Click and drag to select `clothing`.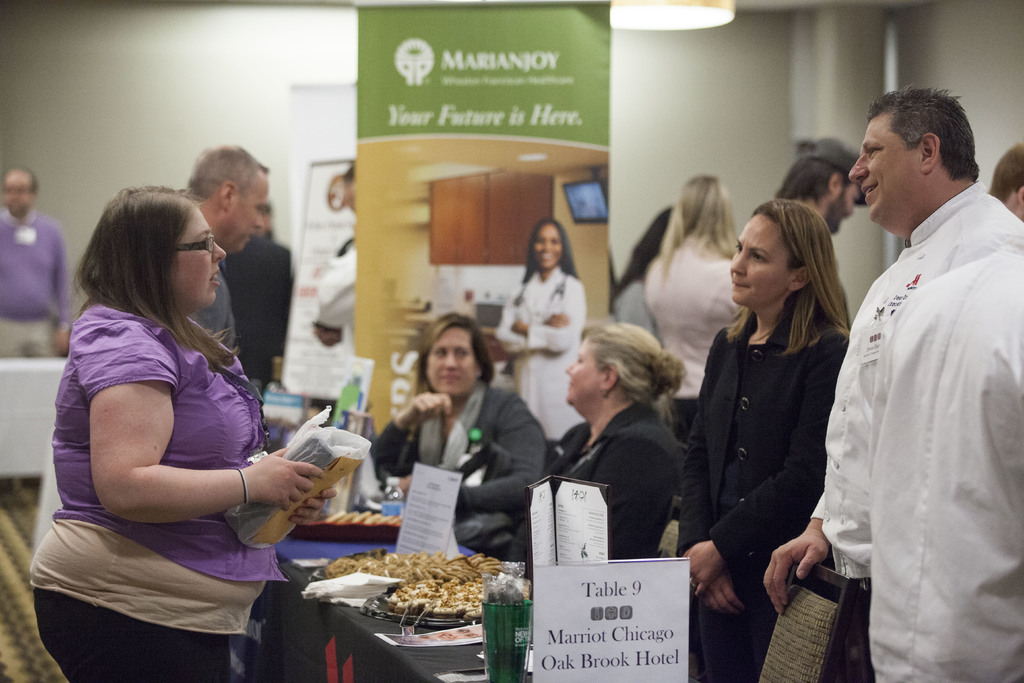
Selection: l=376, t=372, r=552, b=516.
